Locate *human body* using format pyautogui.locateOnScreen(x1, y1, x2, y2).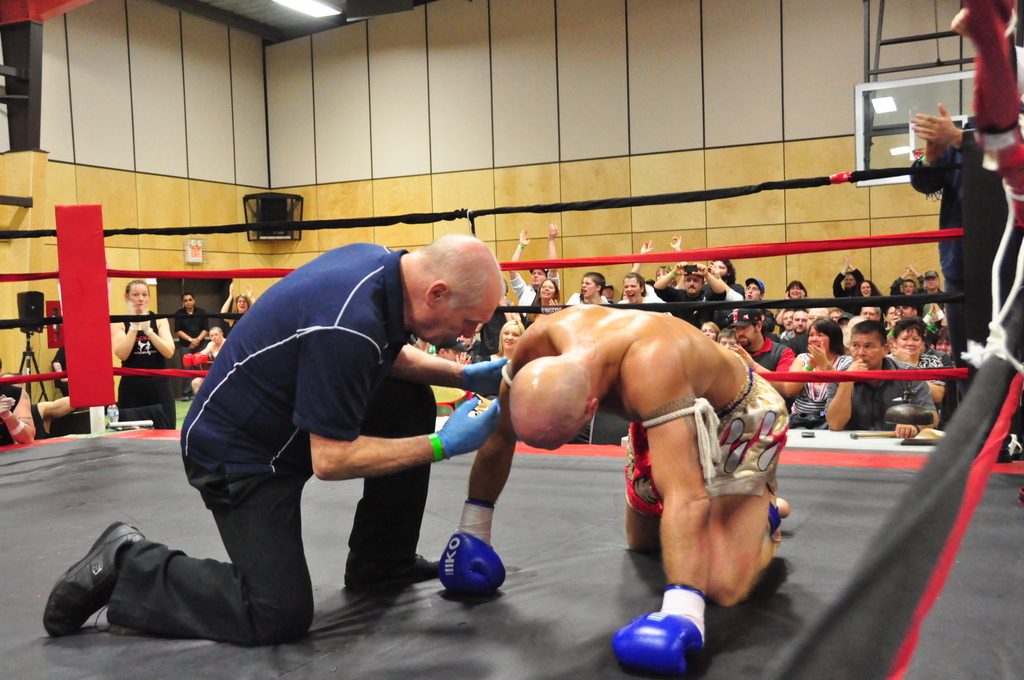
pyautogui.locateOnScreen(821, 315, 943, 438).
